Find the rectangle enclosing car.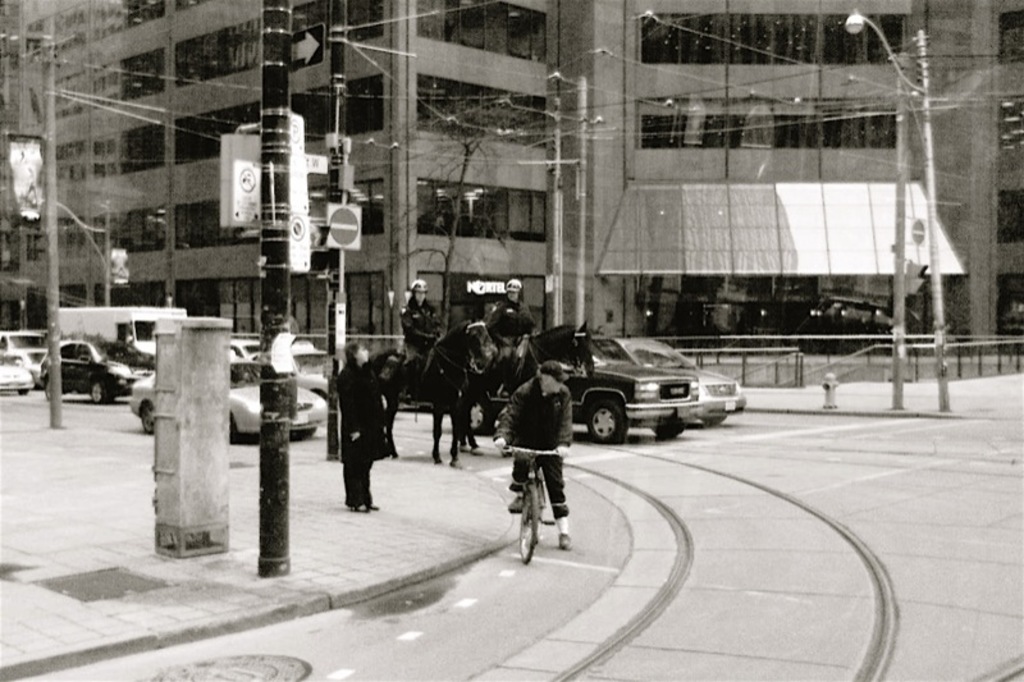
(589, 337, 748, 426).
